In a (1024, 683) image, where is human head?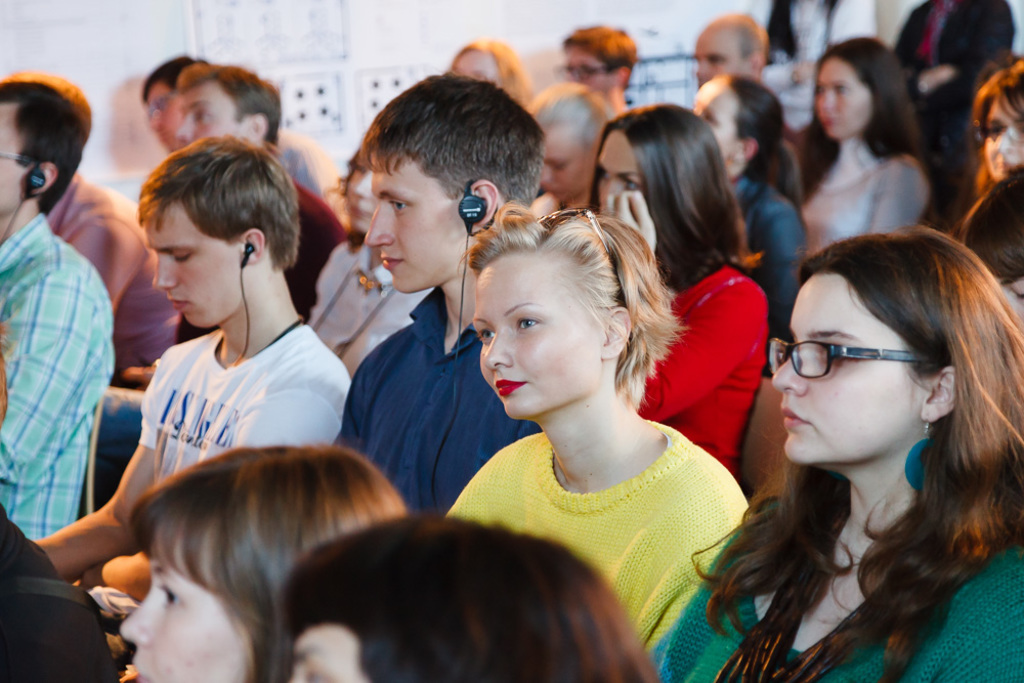
pyautogui.locateOnScreen(694, 12, 766, 85).
